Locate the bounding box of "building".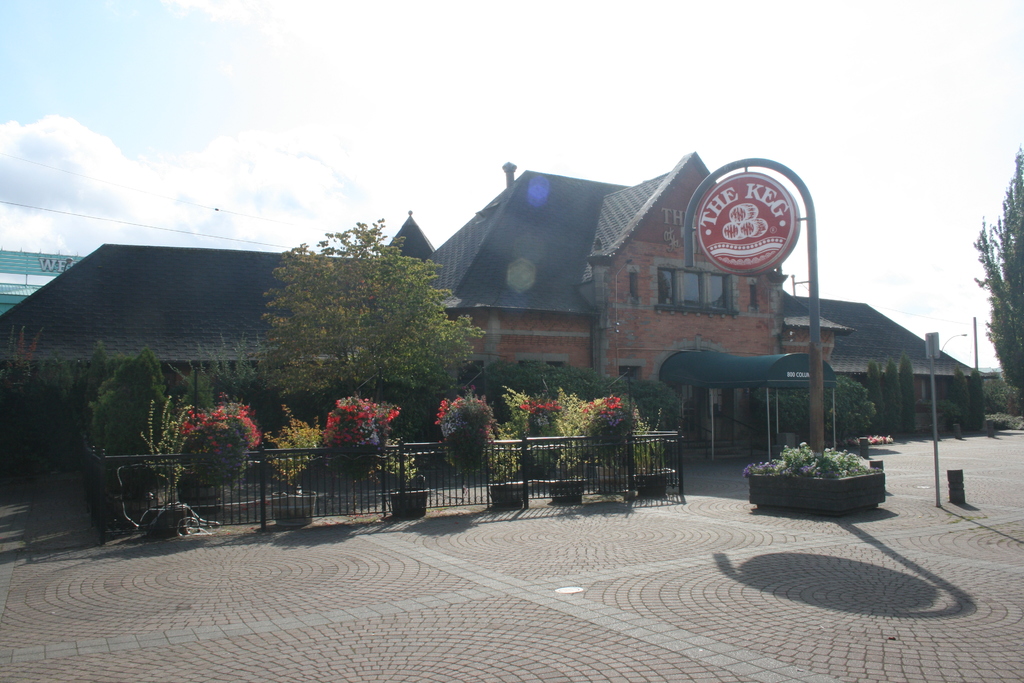
Bounding box: locate(0, 152, 996, 458).
